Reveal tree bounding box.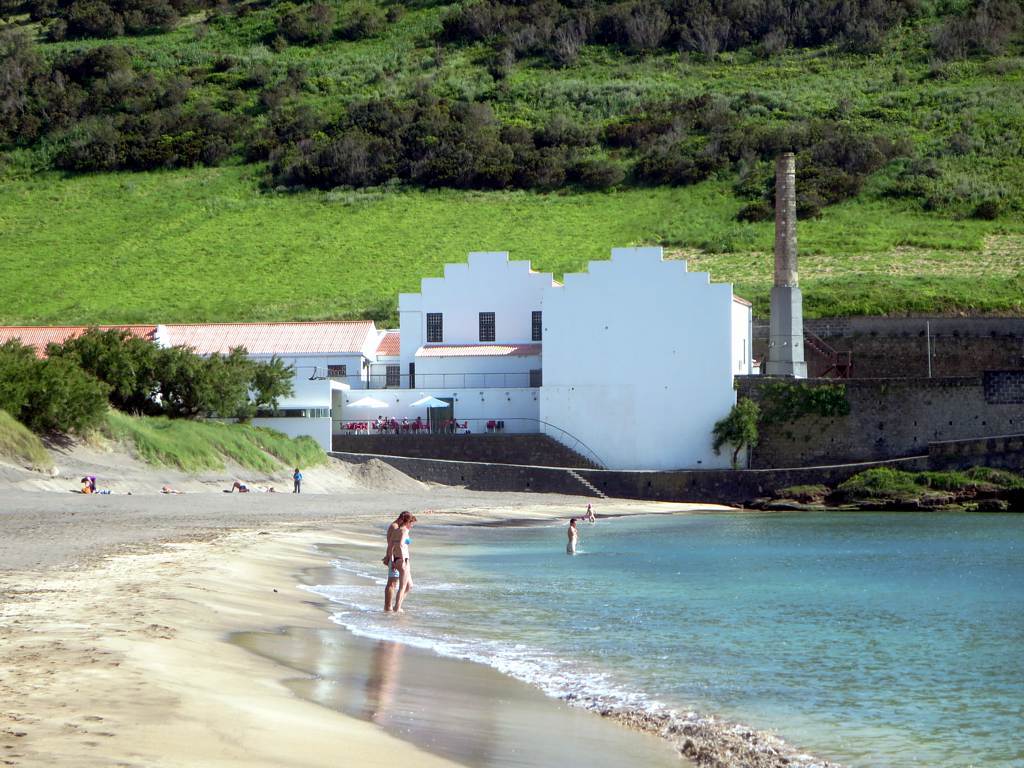
Revealed: BBox(709, 394, 759, 470).
